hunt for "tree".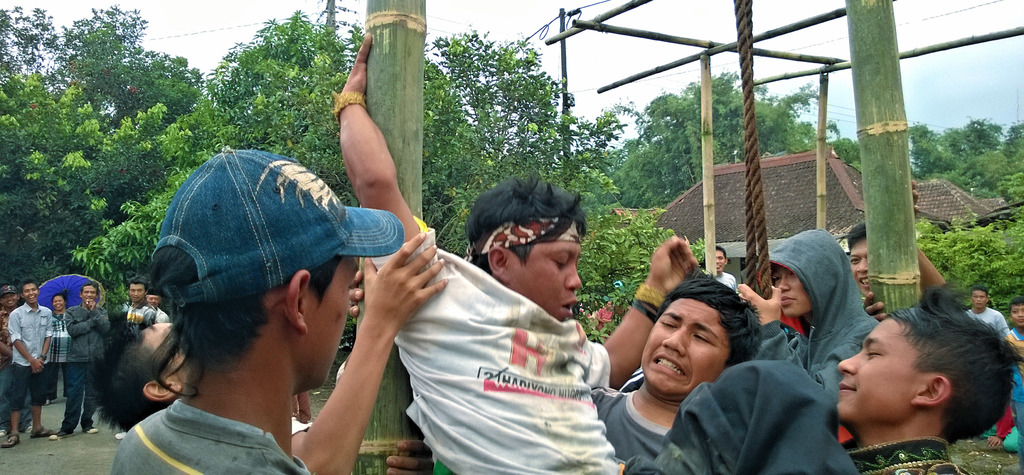
Hunted down at bbox=(412, 21, 636, 221).
